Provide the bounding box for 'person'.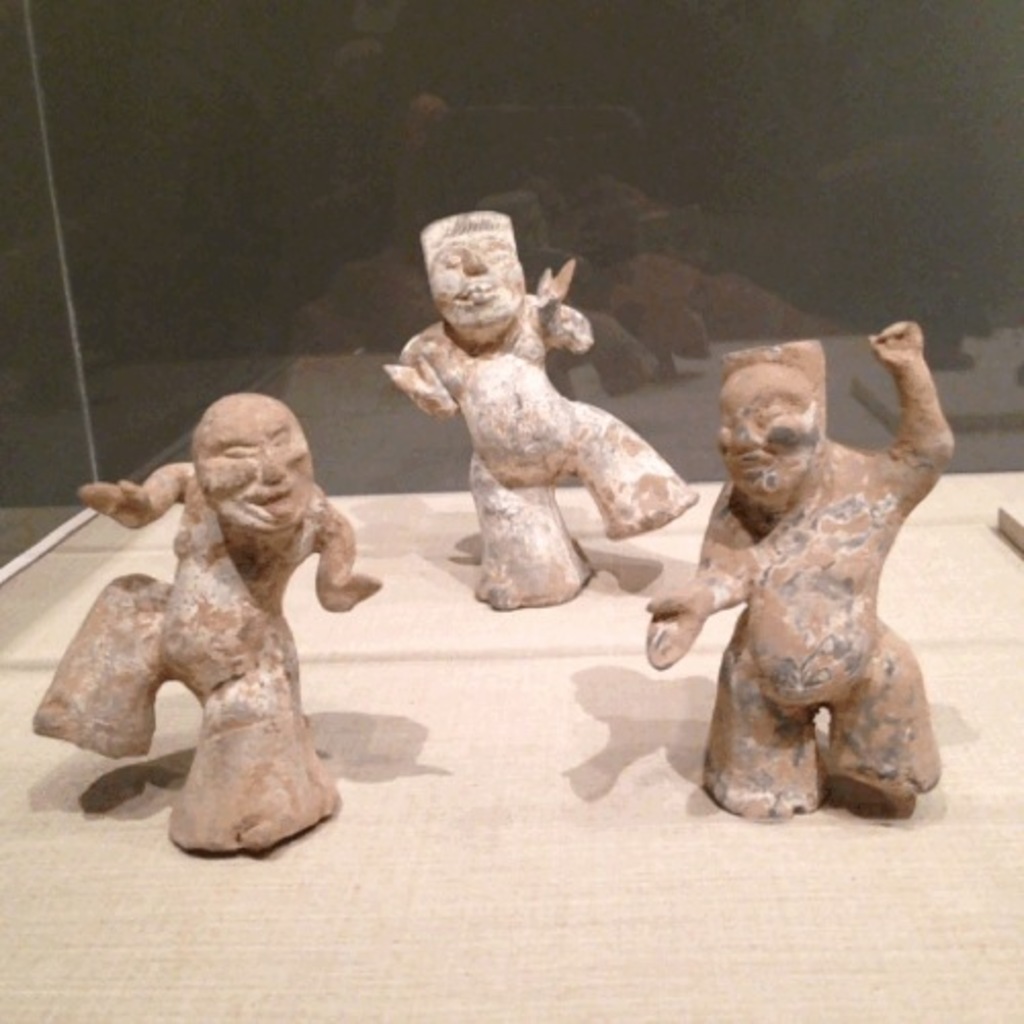
25/391/379/856.
